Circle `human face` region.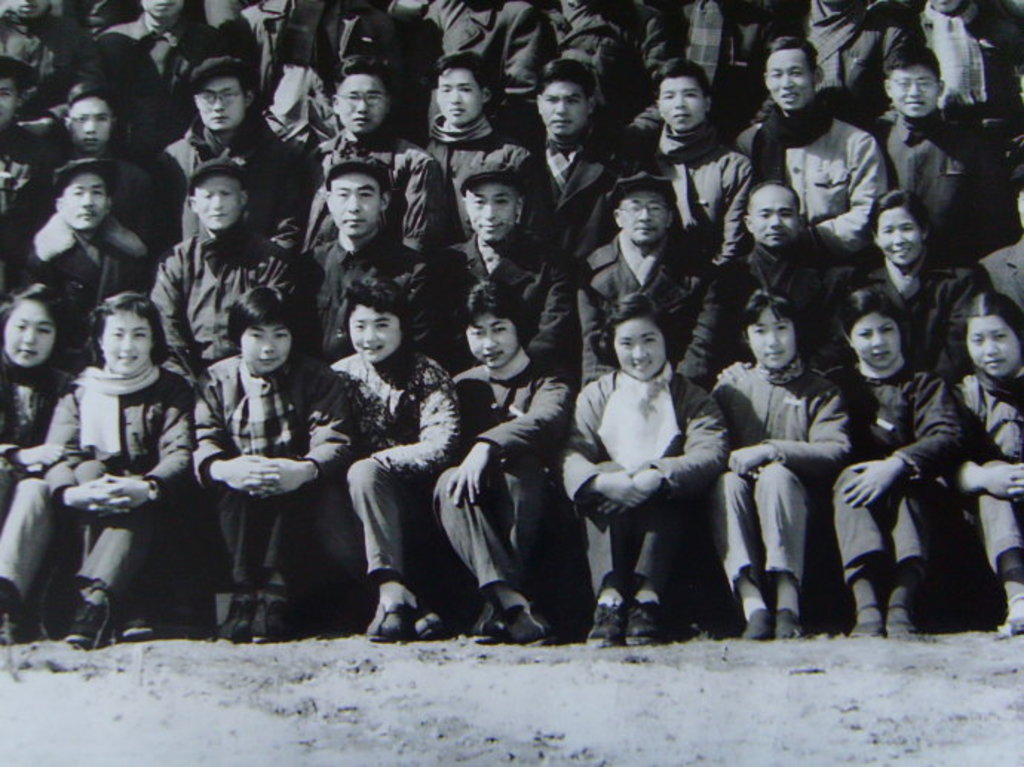
Region: BBox(245, 331, 292, 372).
